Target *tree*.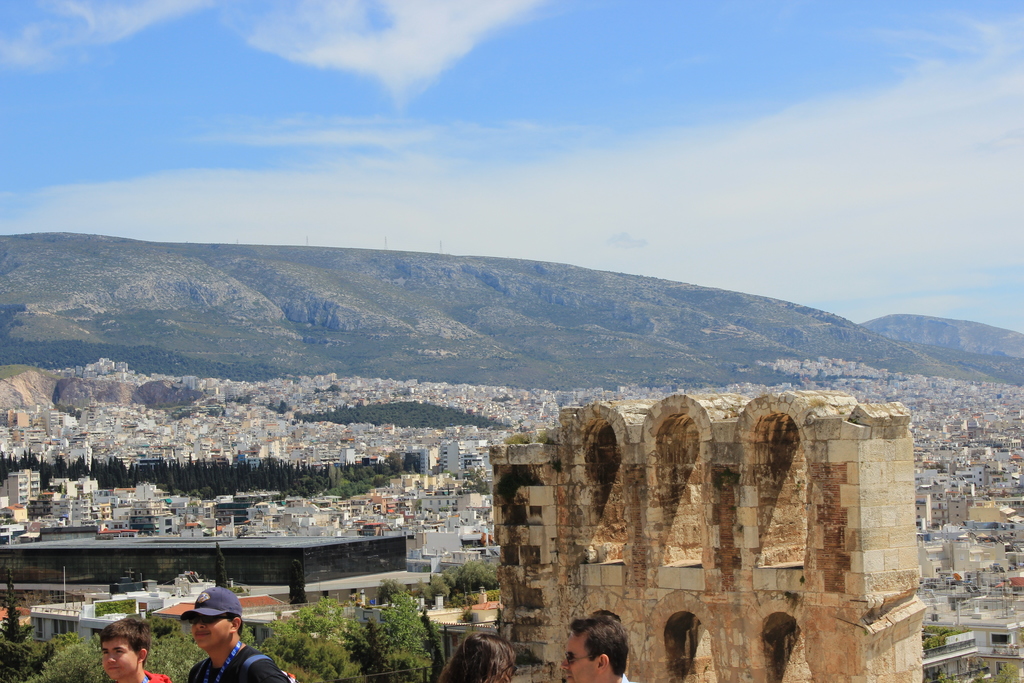
Target region: 537 432 547 445.
